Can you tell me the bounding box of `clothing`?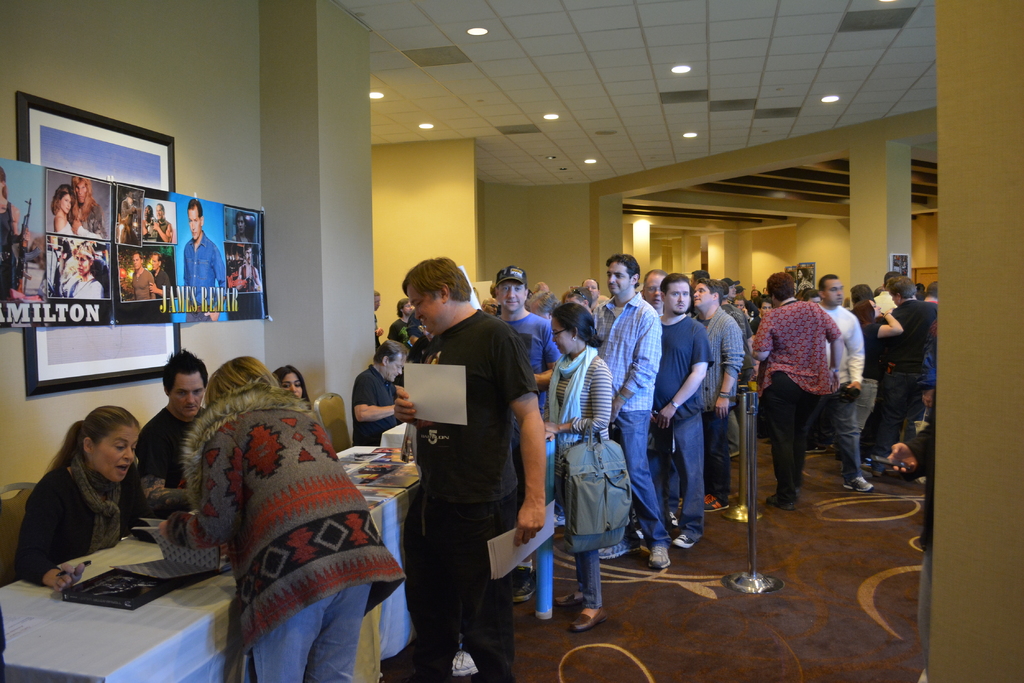
908:420:940:682.
